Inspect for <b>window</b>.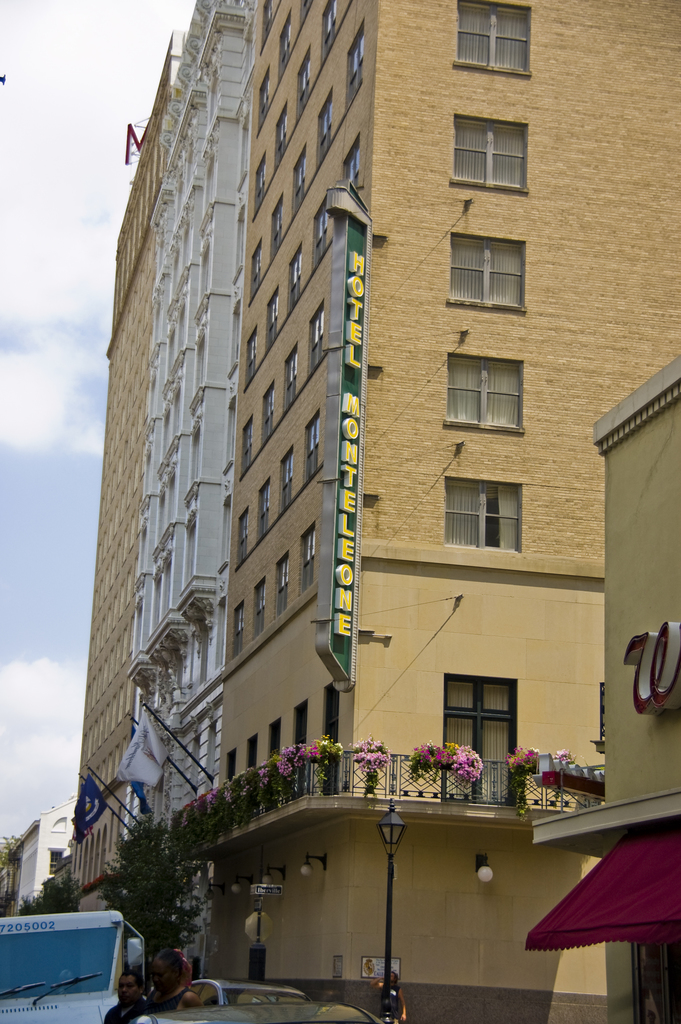
Inspection: (240,410,254,474).
